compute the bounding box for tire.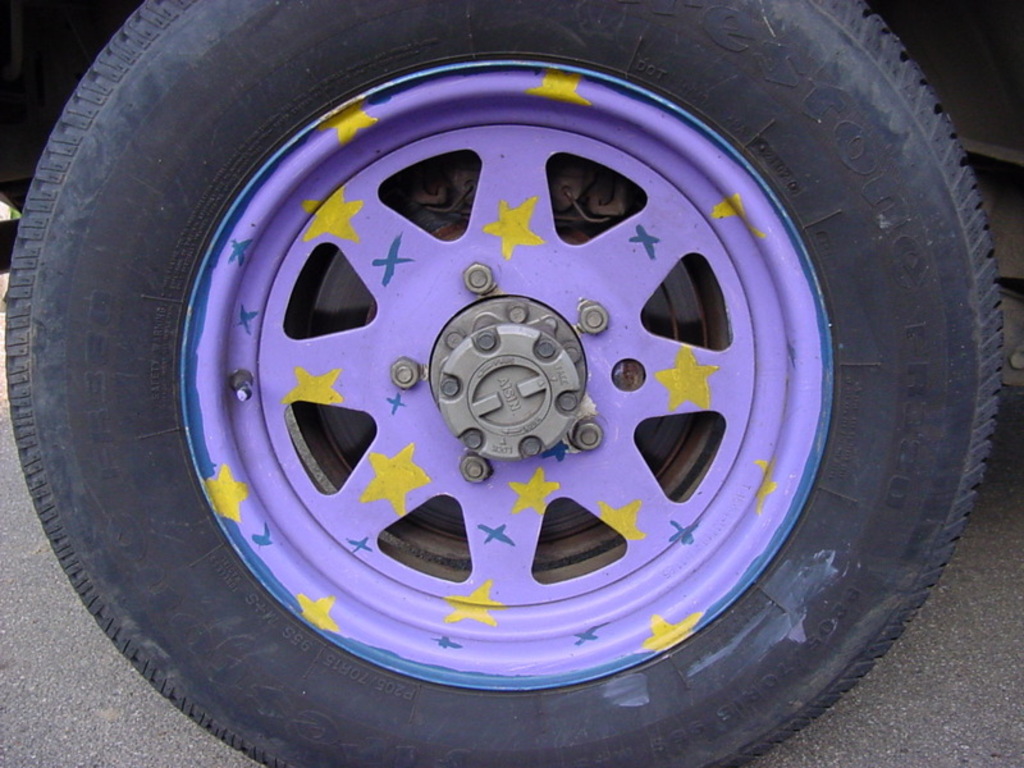
[0,3,1023,767].
